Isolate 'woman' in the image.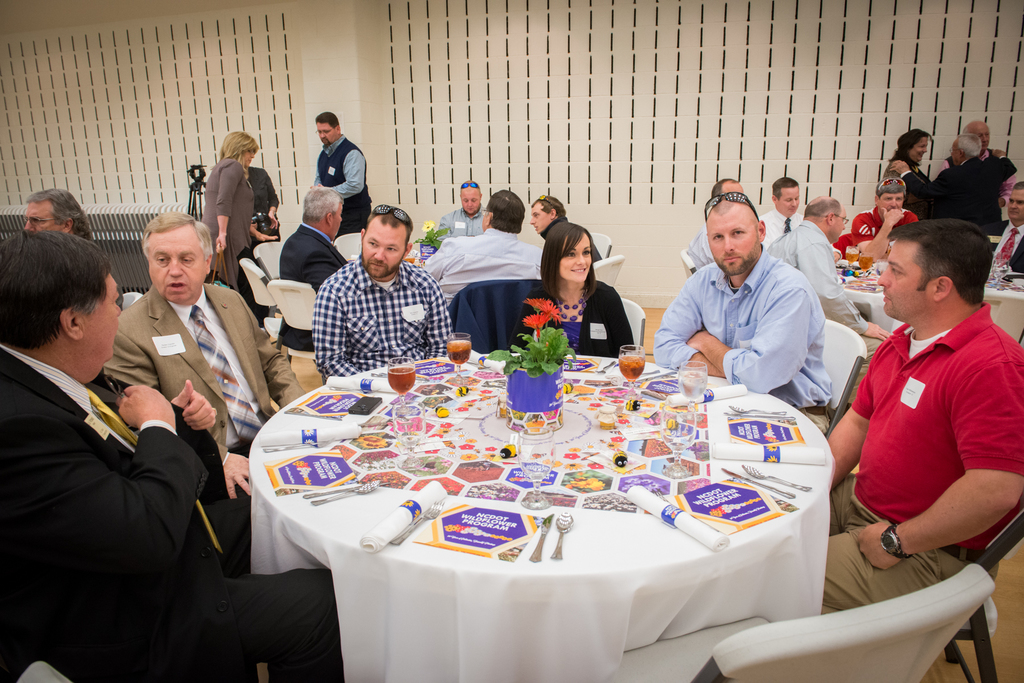
Isolated region: detection(202, 131, 260, 295).
